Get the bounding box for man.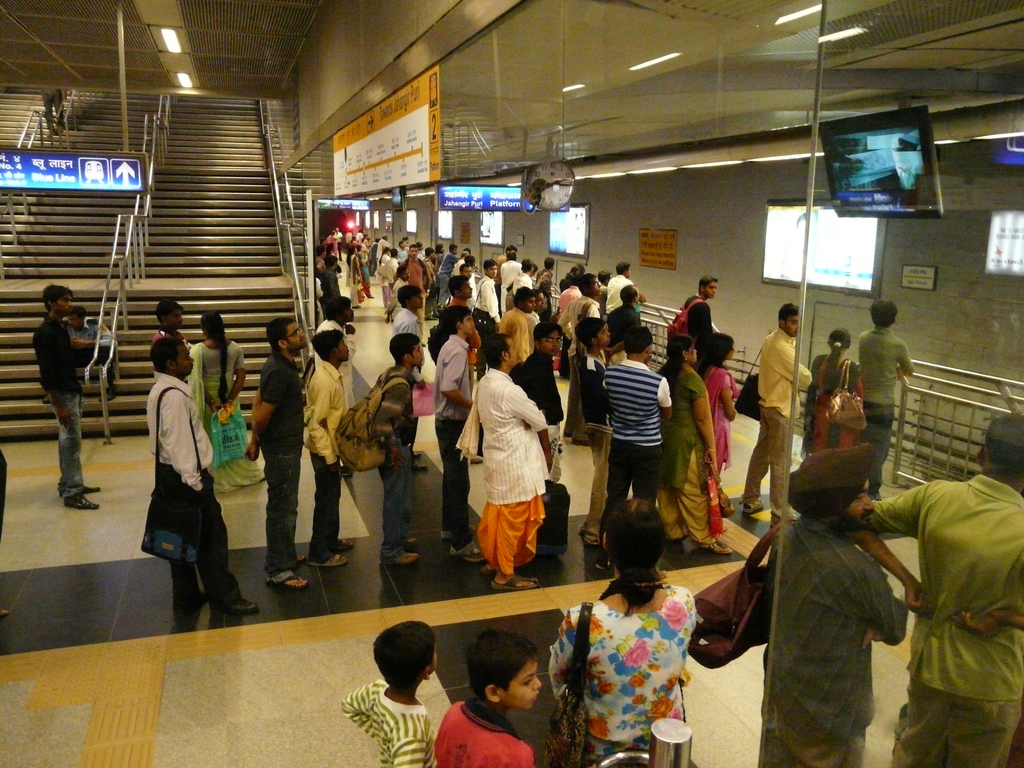
(308,294,357,477).
